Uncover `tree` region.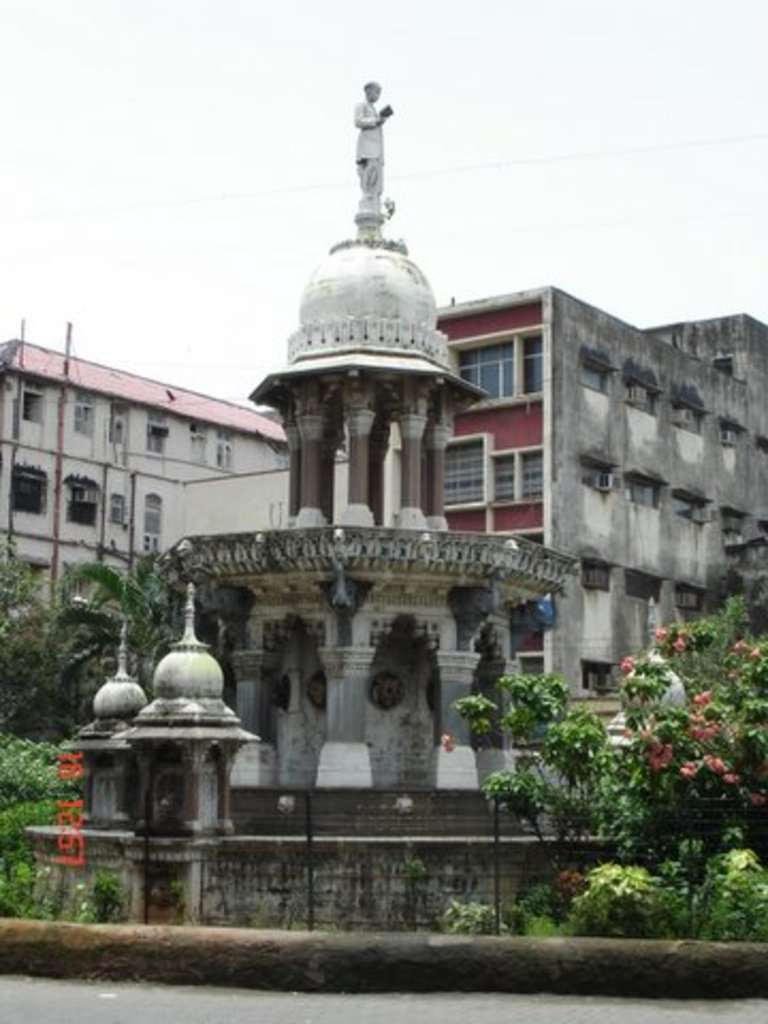
Uncovered: detection(0, 540, 77, 719).
